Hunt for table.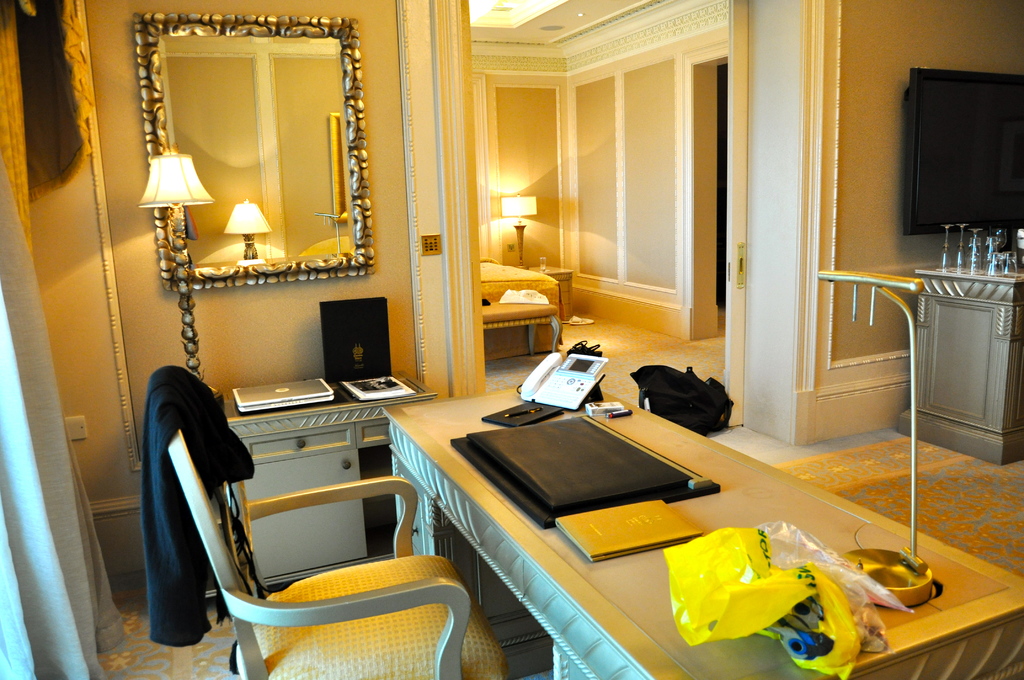
Hunted down at 916,250,1023,471.
